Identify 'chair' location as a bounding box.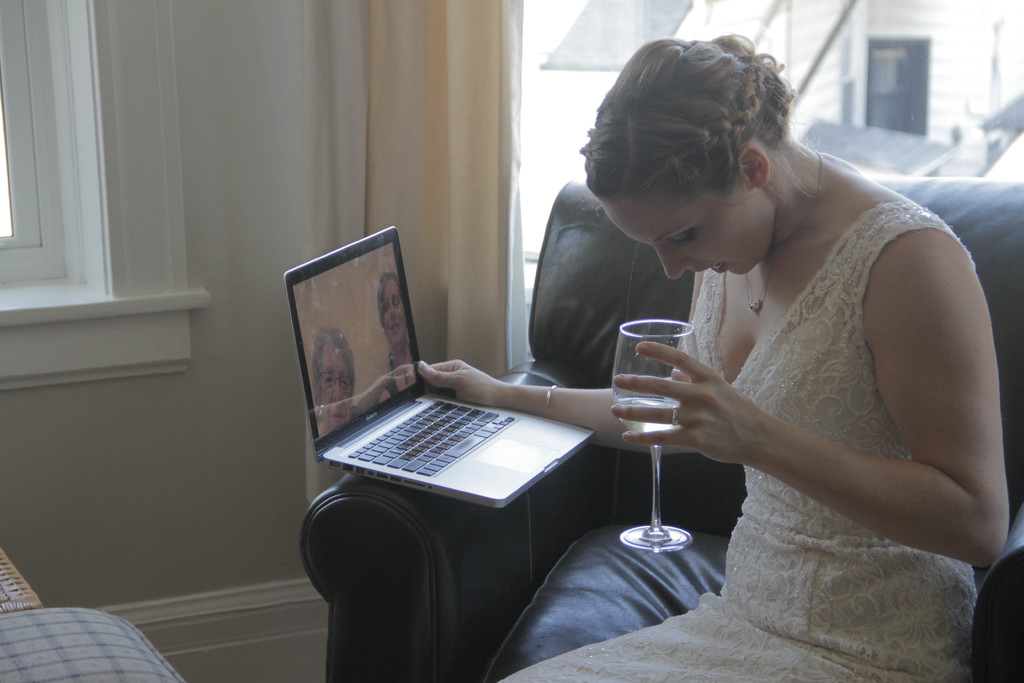
<bbox>300, 172, 1023, 682</bbox>.
